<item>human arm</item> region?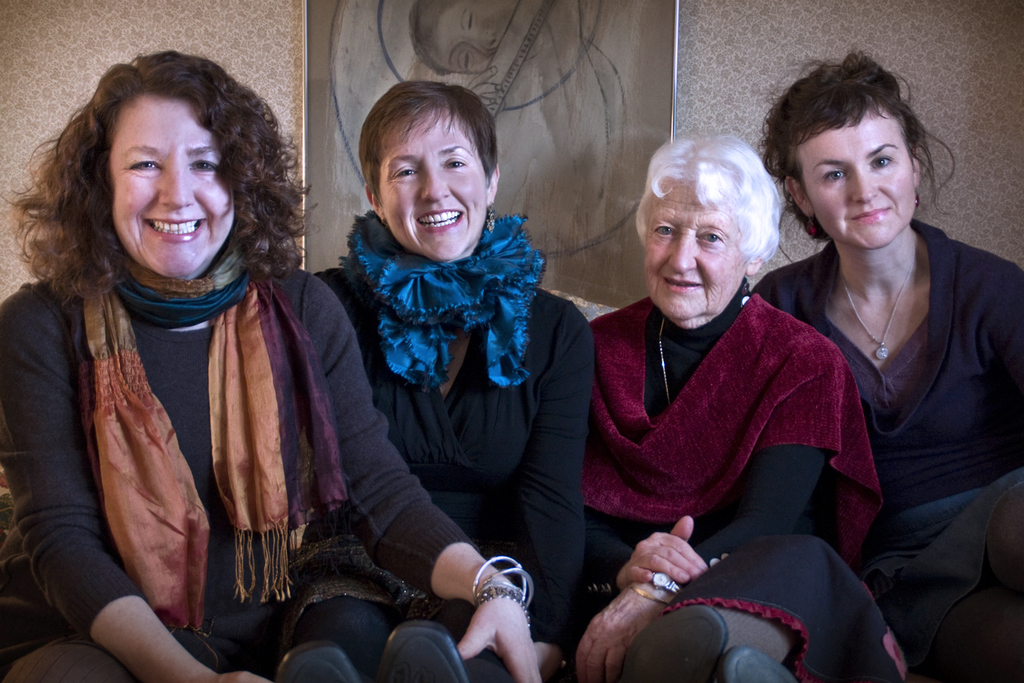
box=[502, 309, 604, 682]
